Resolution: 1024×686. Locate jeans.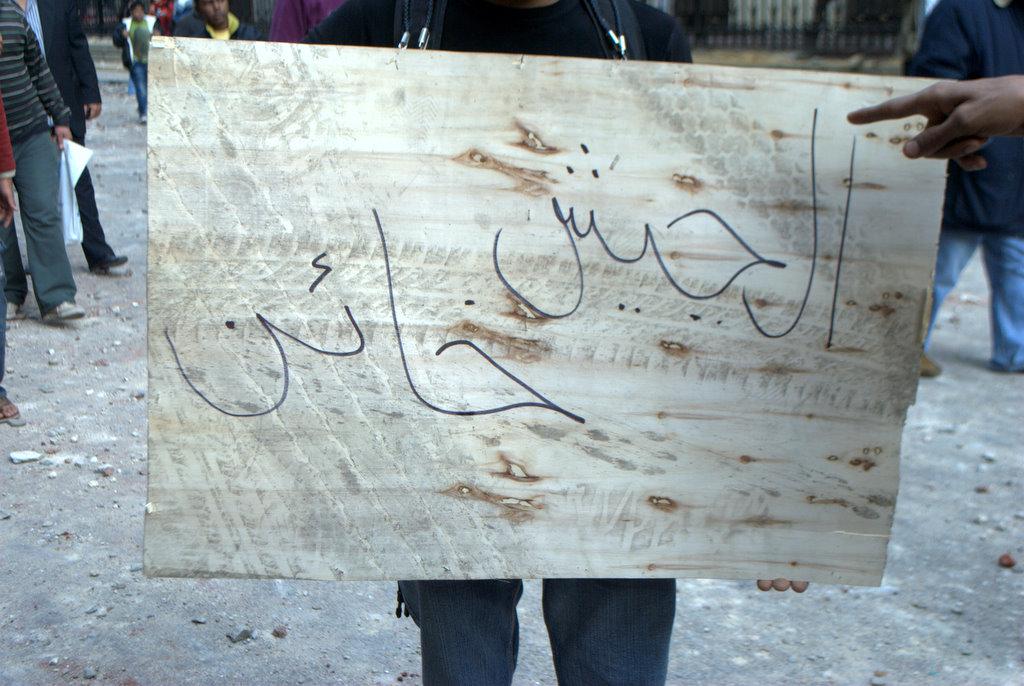
<box>67,130,118,262</box>.
